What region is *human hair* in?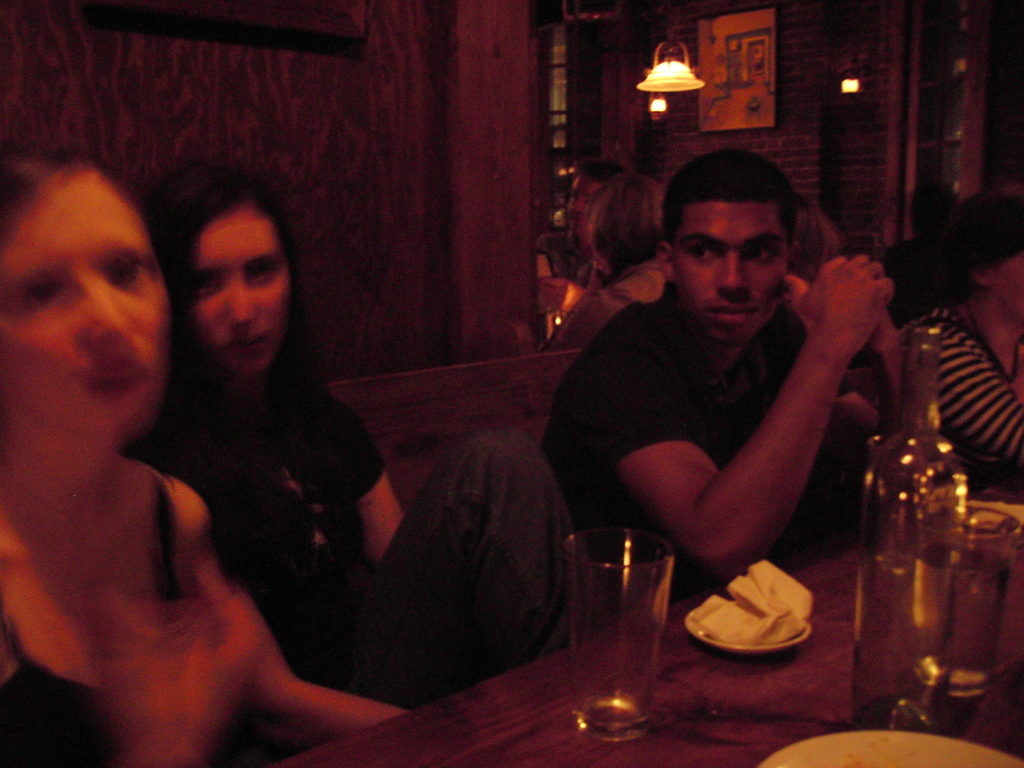
[left=662, top=146, right=788, bottom=238].
